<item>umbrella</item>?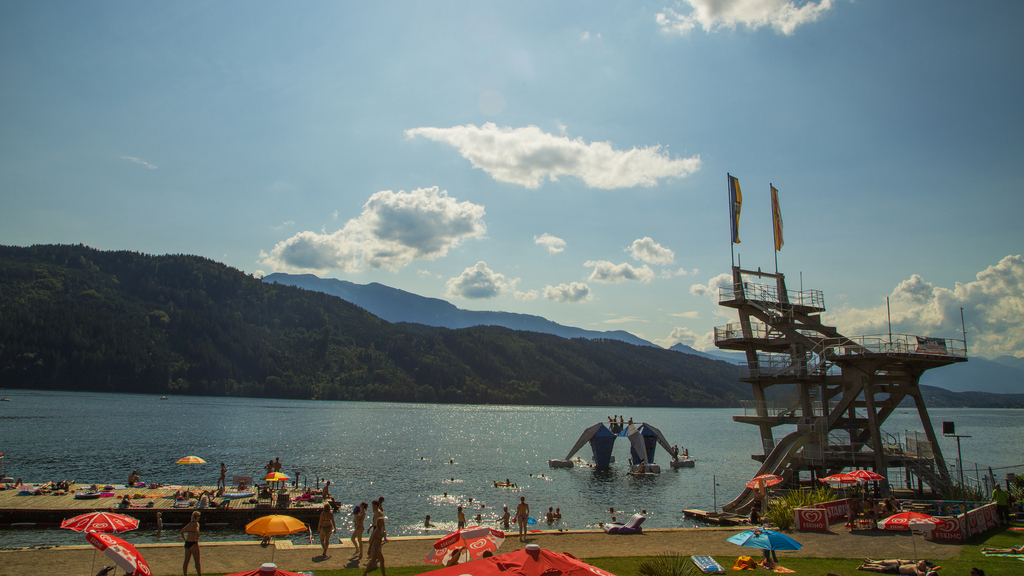
258/472/292/499
